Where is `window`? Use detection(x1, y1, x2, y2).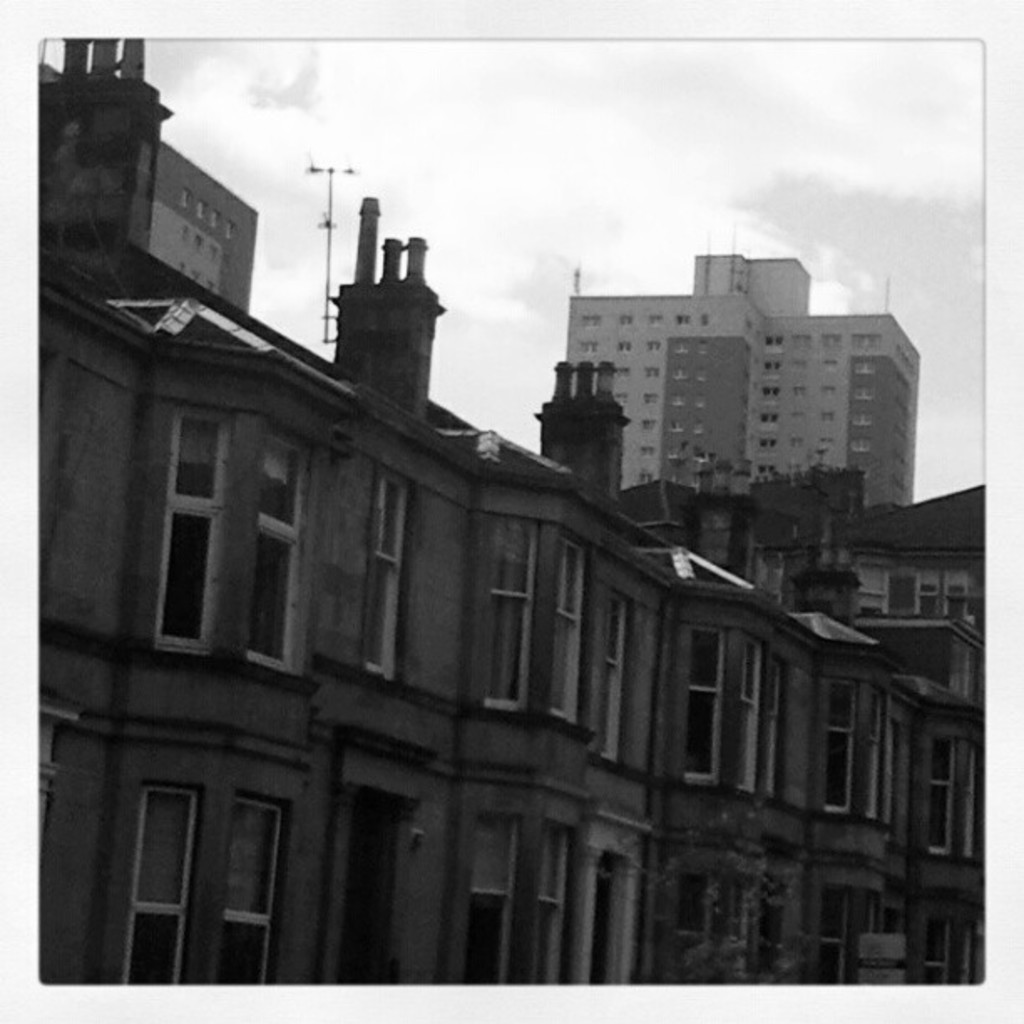
detection(587, 838, 626, 982).
